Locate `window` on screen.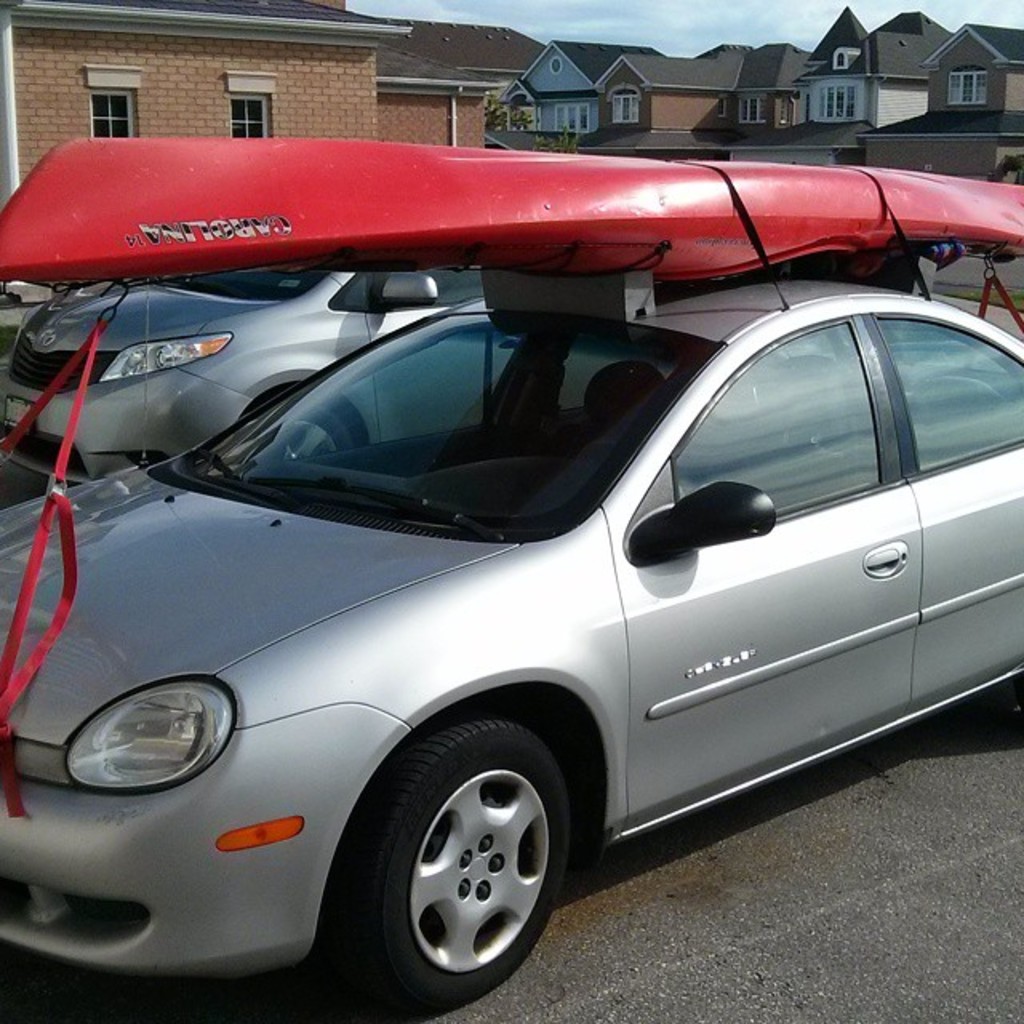
On screen at box=[811, 80, 858, 117].
